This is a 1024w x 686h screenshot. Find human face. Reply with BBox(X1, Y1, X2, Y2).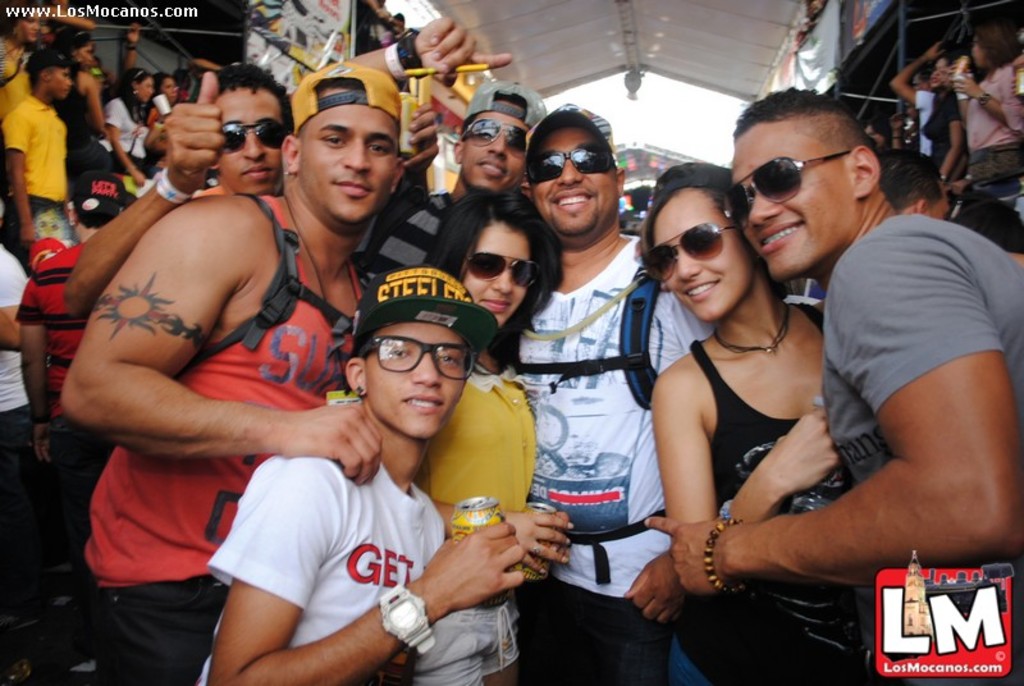
BBox(646, 192, 755, 323).
